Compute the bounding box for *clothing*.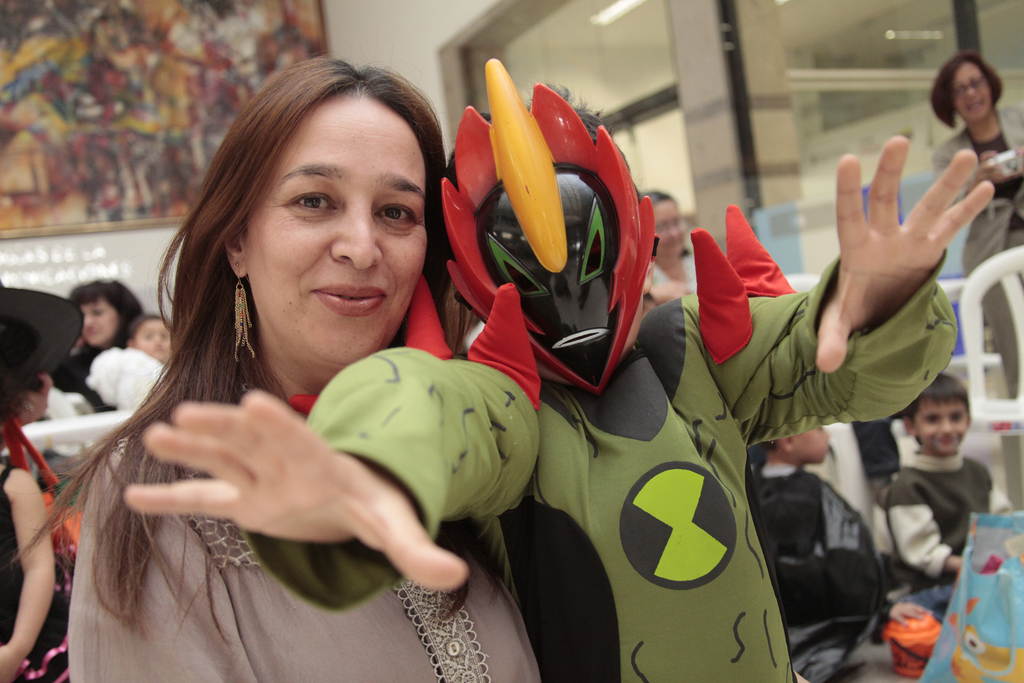
[56, 413, 539, 682].
